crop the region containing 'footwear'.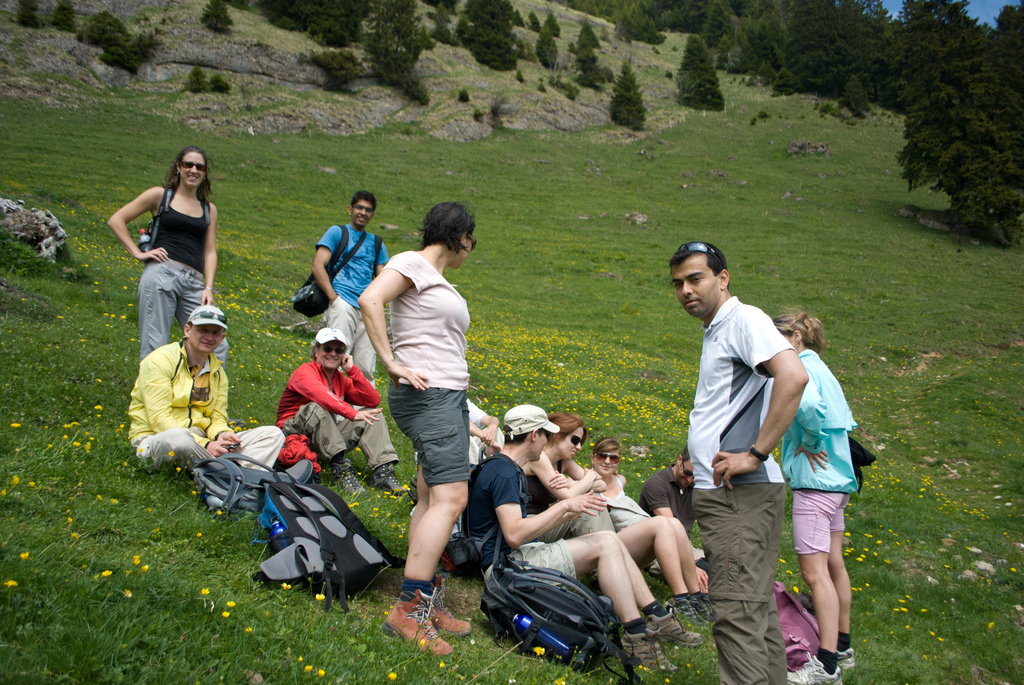
Crop region: (381,590,451,663).
